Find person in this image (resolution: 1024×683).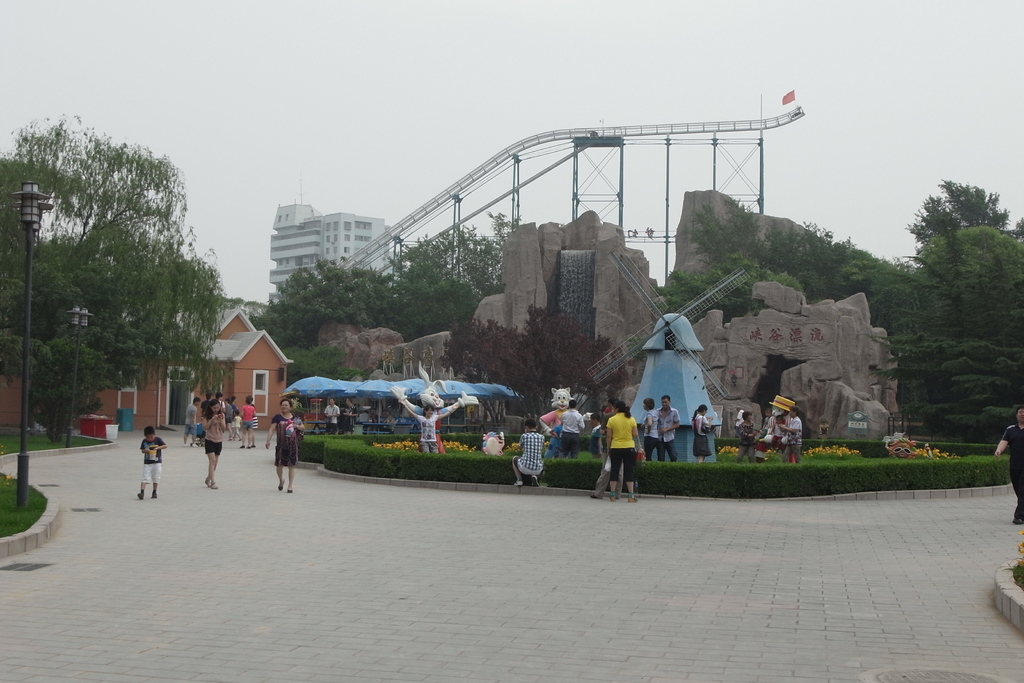
(772,409,801,464).
